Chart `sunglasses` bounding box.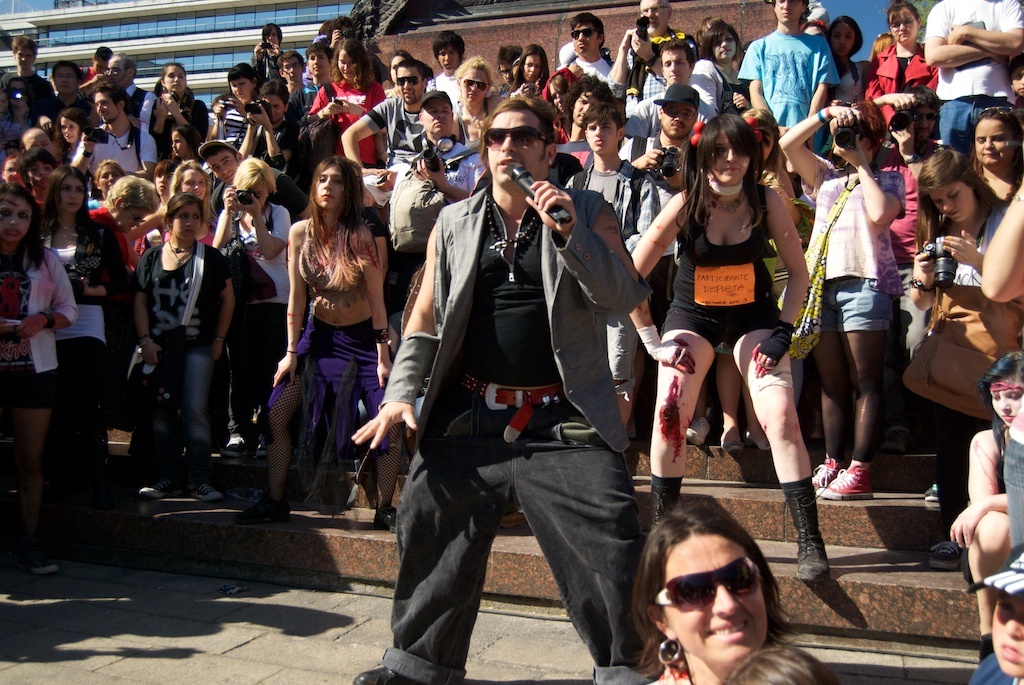
Charted: bbox=[397, 75, 422, 86].
